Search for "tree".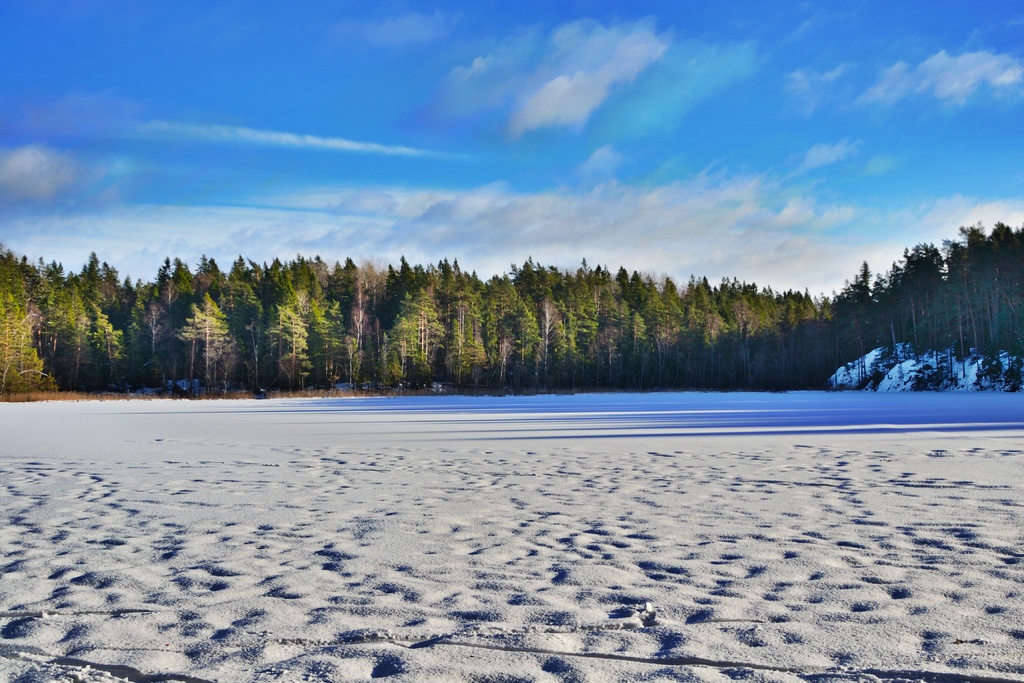
Found at bbox(600, 271, 654, 372).
